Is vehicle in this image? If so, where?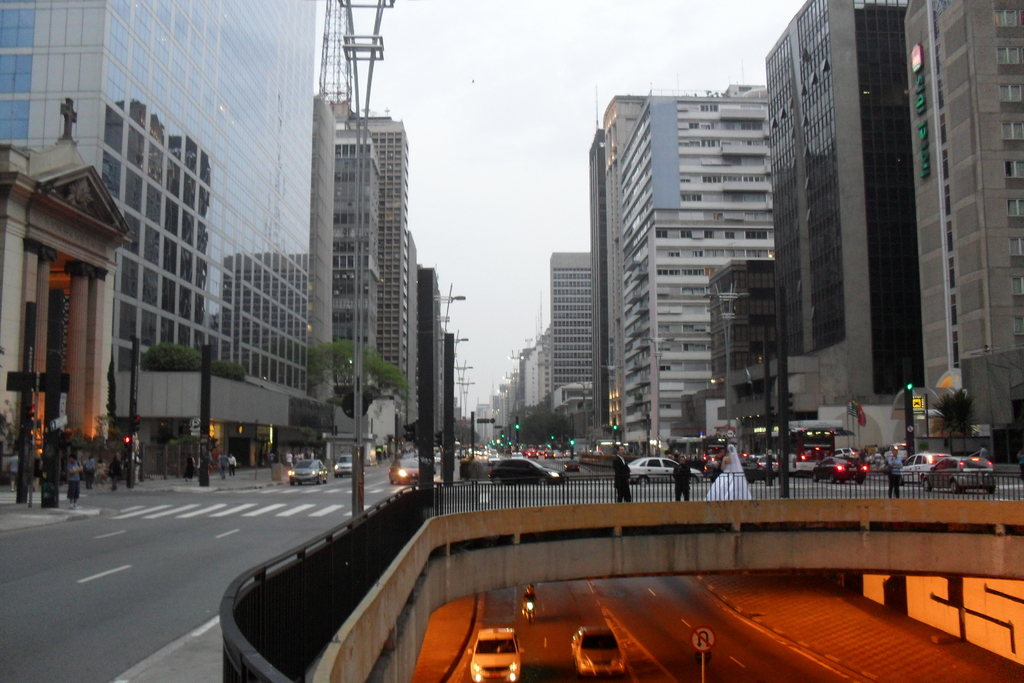
Yes, at rect(432, 453, 441, 465).
